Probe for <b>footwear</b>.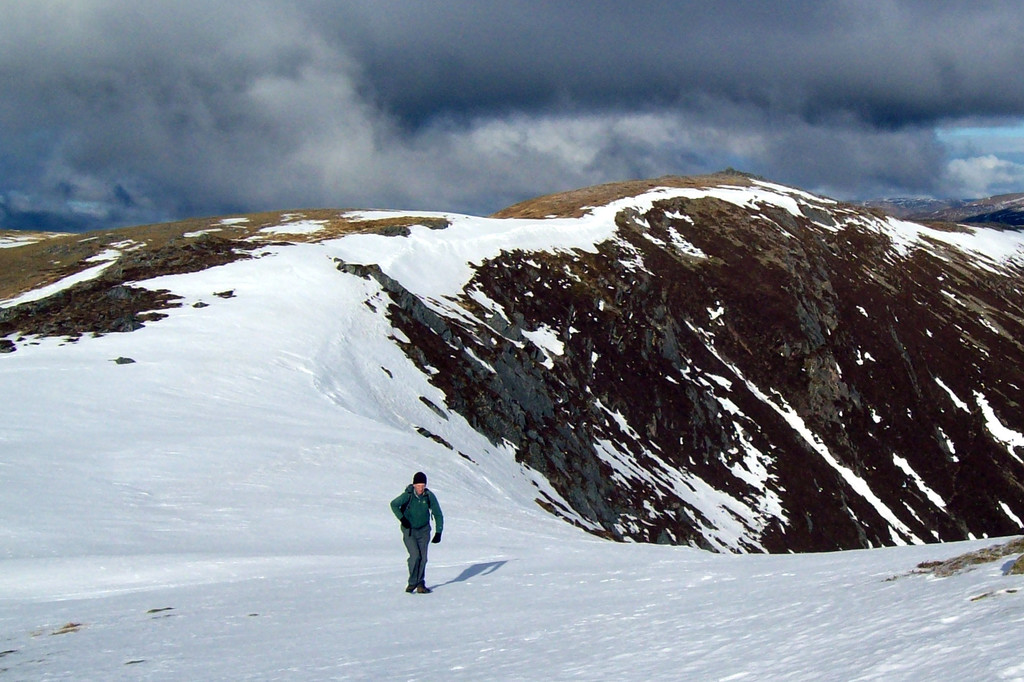
Probe result: <bbox>417, 585, 430, 591</bbox>.
